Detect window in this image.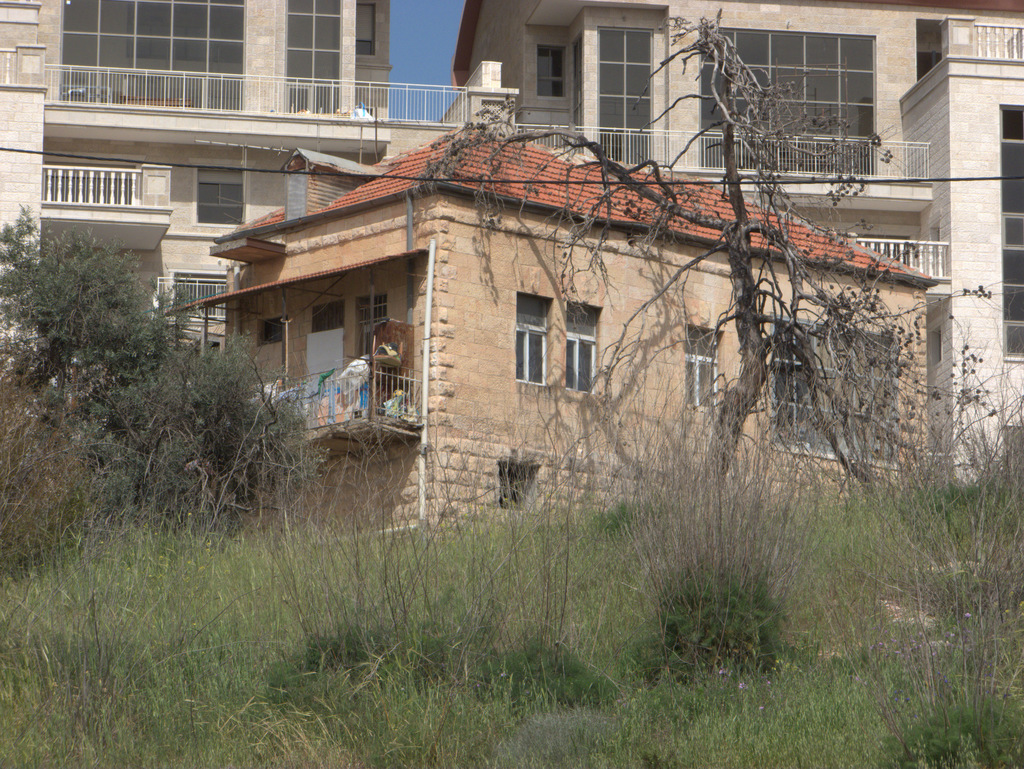
Detection: pyautogui.locateOnScreen(550, 302, 602, 388).
